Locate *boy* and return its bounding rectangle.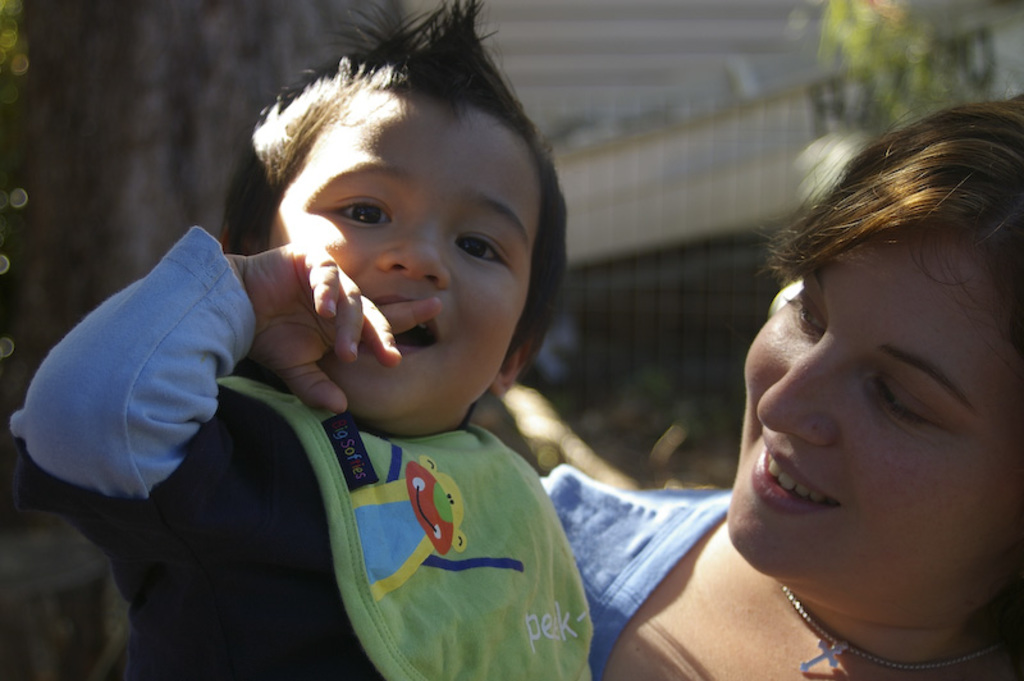
[left=9, top=0, right=608, bottom=680].
